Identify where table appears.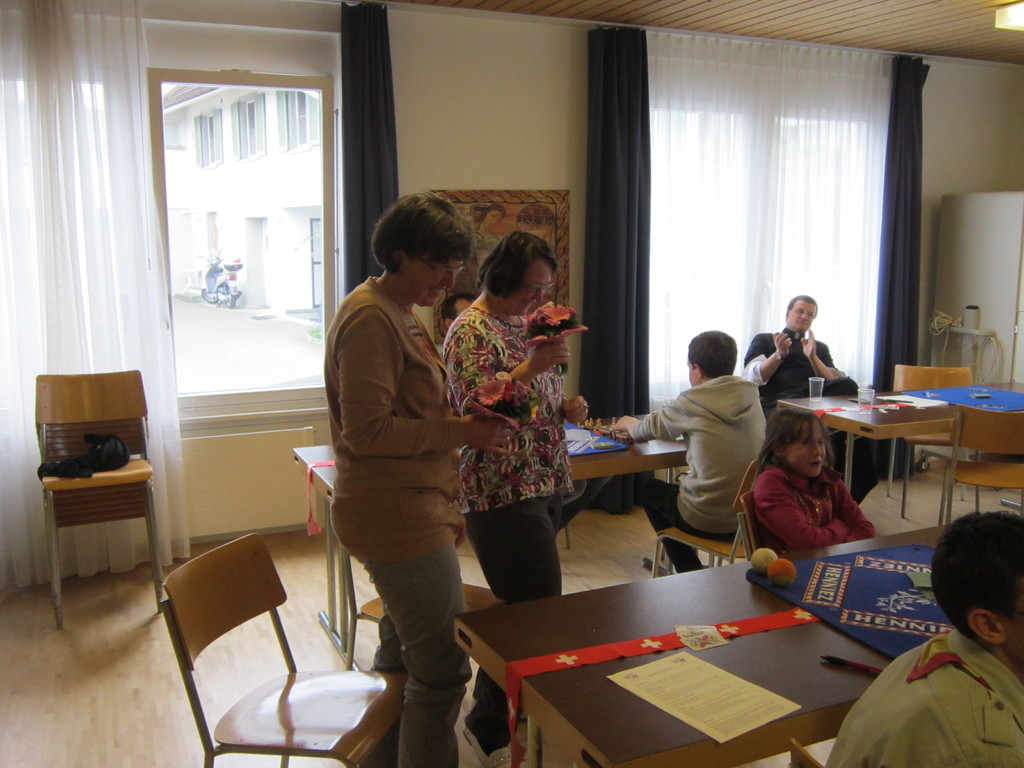
Appears at (left=292, top=412, right=685, bottom=668).
